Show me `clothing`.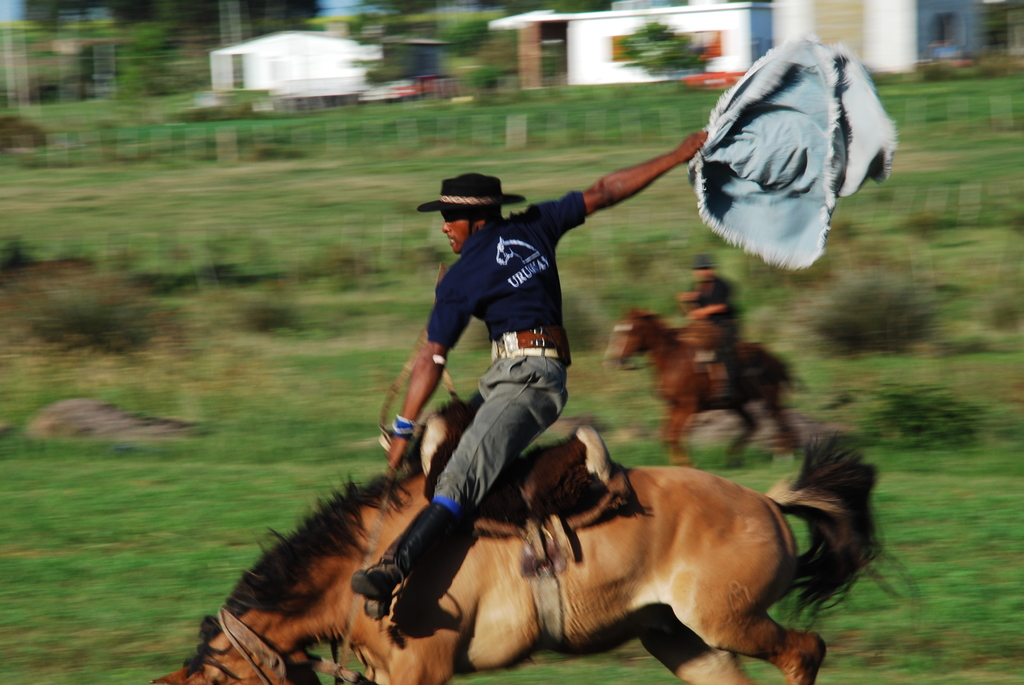
`clothing` is here: pyautogui.locateOnScreen(687, 248, 744, 392).
